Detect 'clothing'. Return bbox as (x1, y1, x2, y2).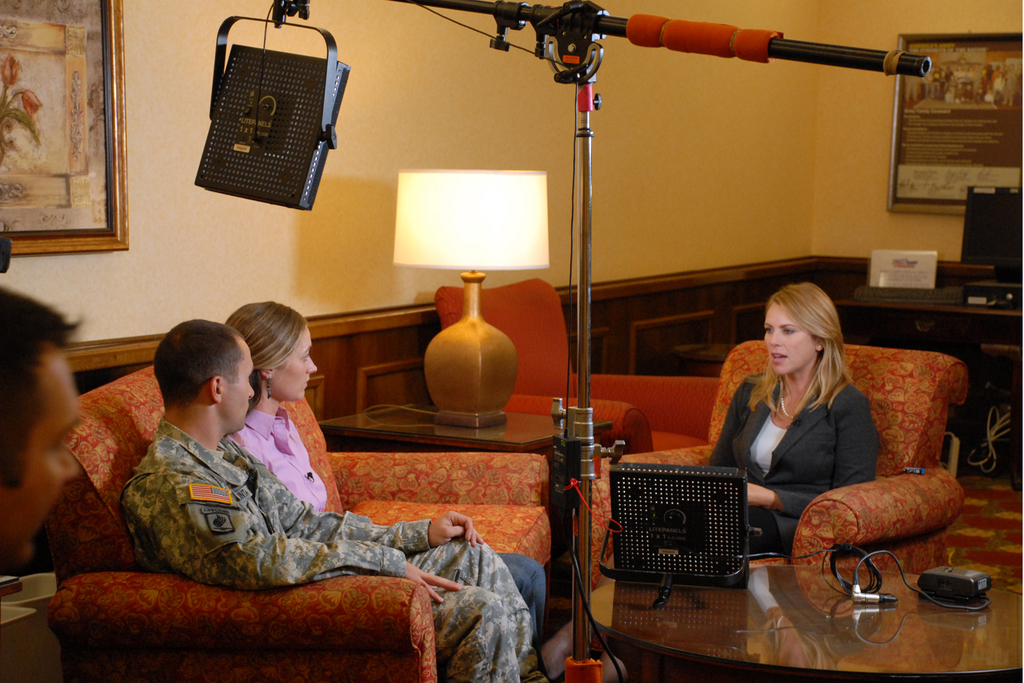
(122, 413, 532, 679).
